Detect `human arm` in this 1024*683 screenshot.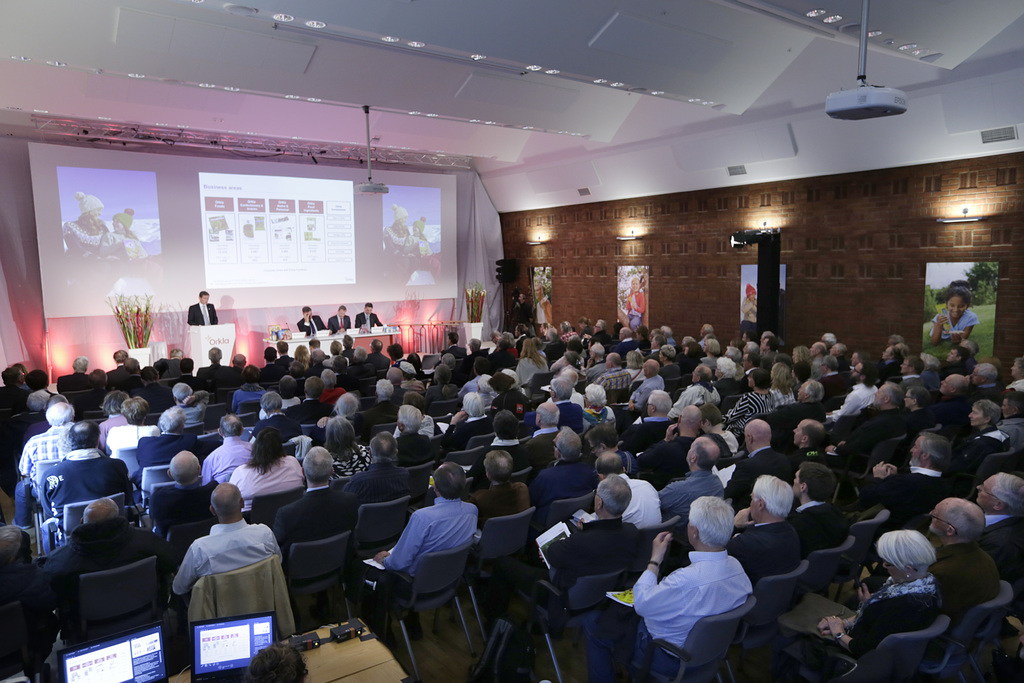
Detection: bbox=[465, 499, 484, 549].
